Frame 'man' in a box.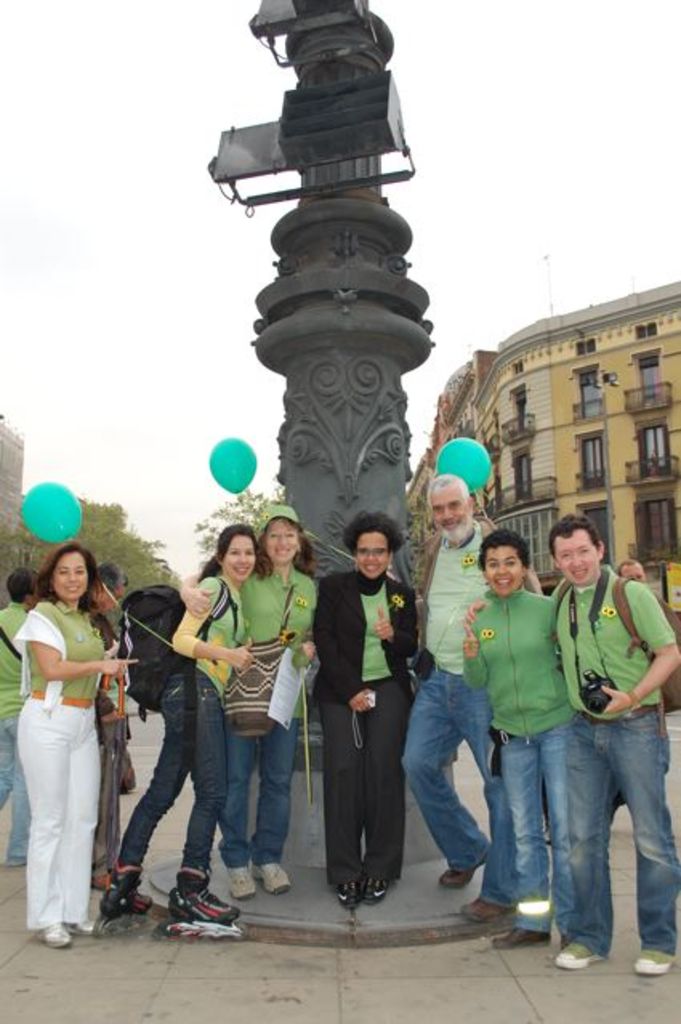
detection(0, 574, 32, 873).
